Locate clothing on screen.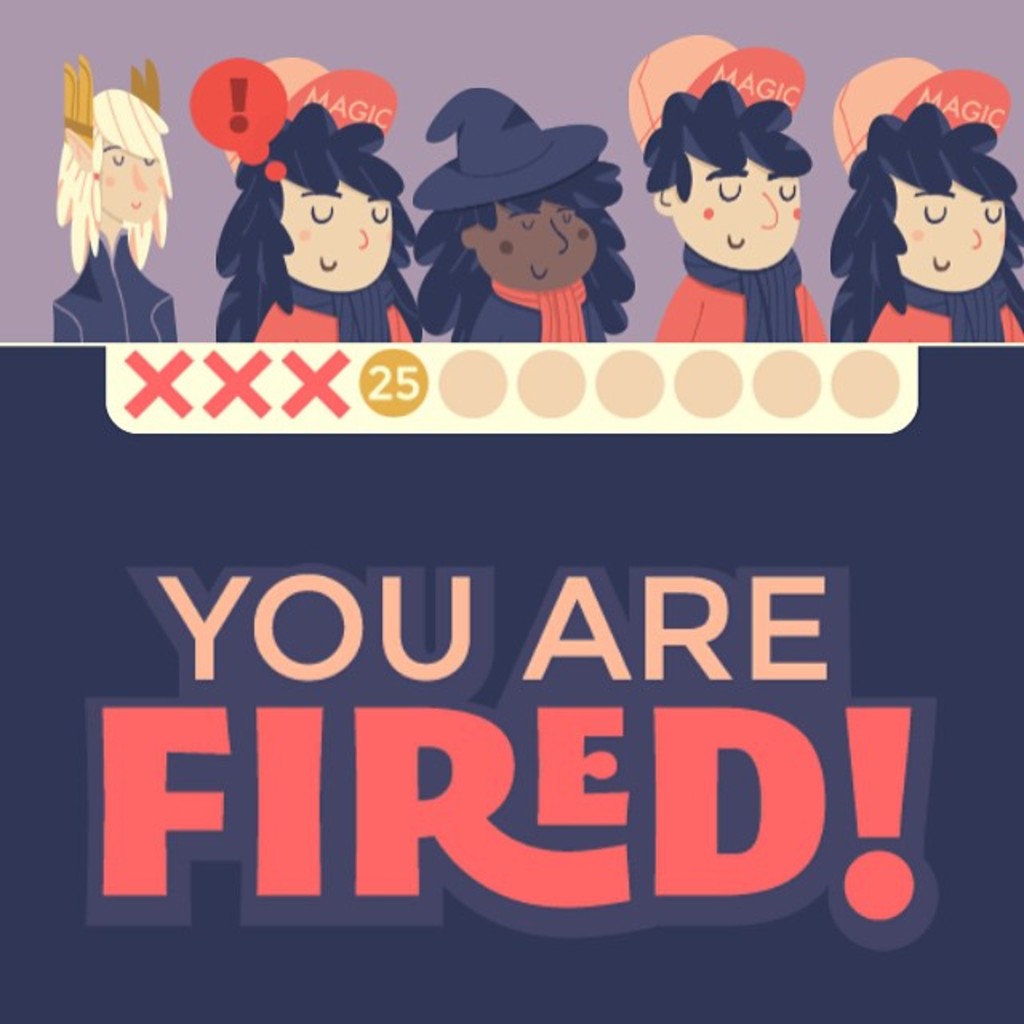
On screen at (left=56, top=226, right=184, bottom=350).
